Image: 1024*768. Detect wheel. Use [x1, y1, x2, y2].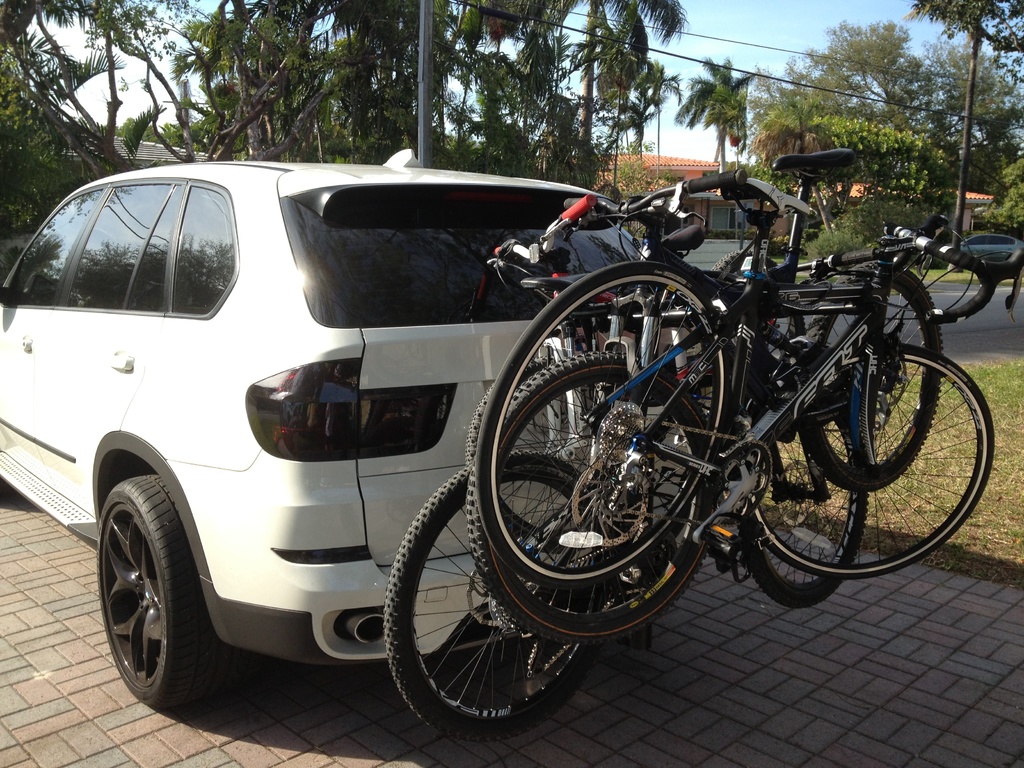
[465, 346, 710, 644].
